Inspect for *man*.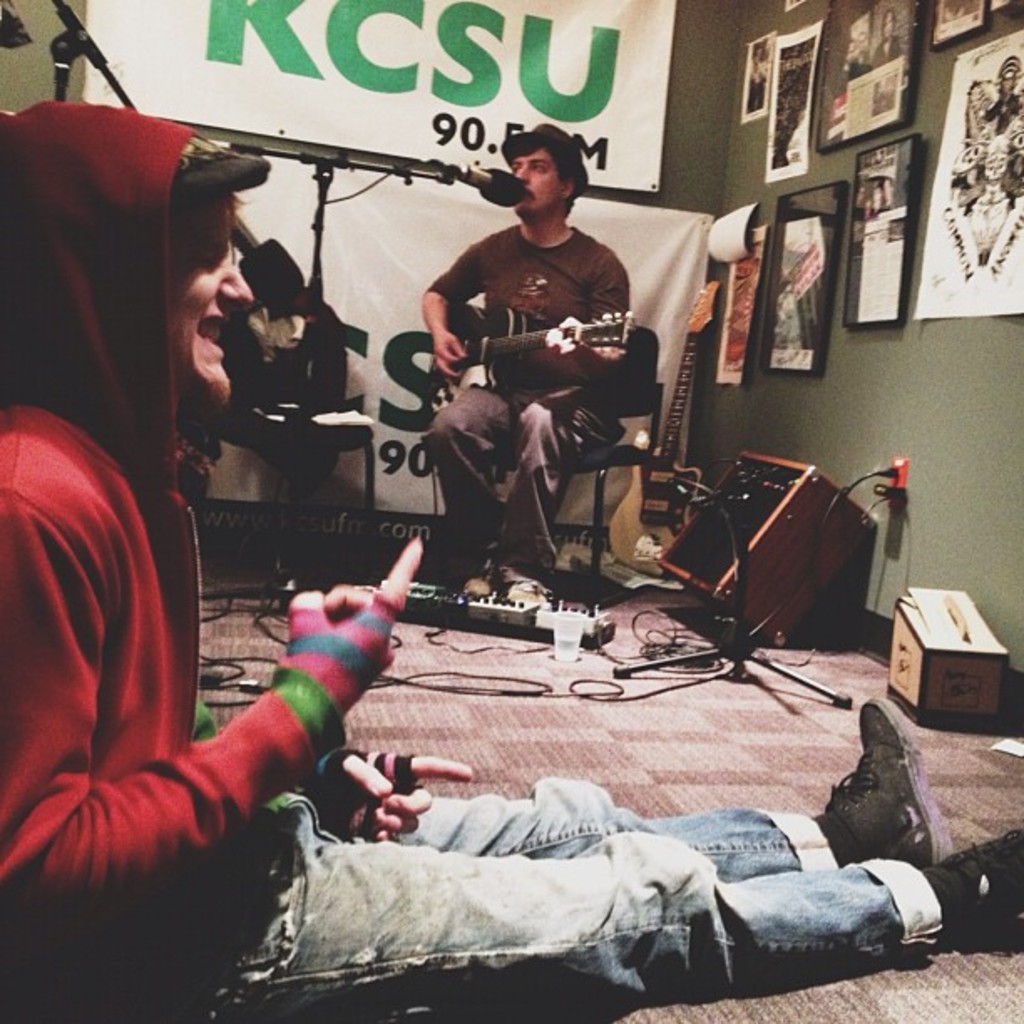
Inspection: 0 105 1022 1022.
